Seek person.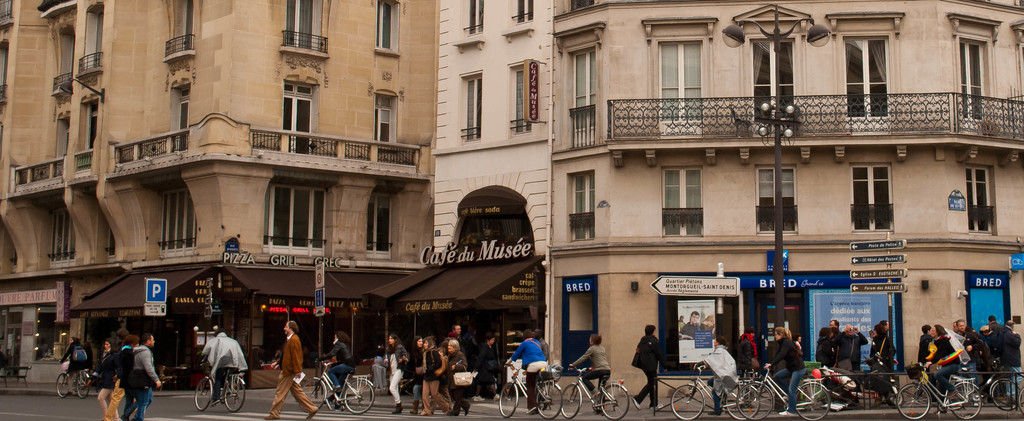
x1=564 y1=336 x2=611 y2=419.
